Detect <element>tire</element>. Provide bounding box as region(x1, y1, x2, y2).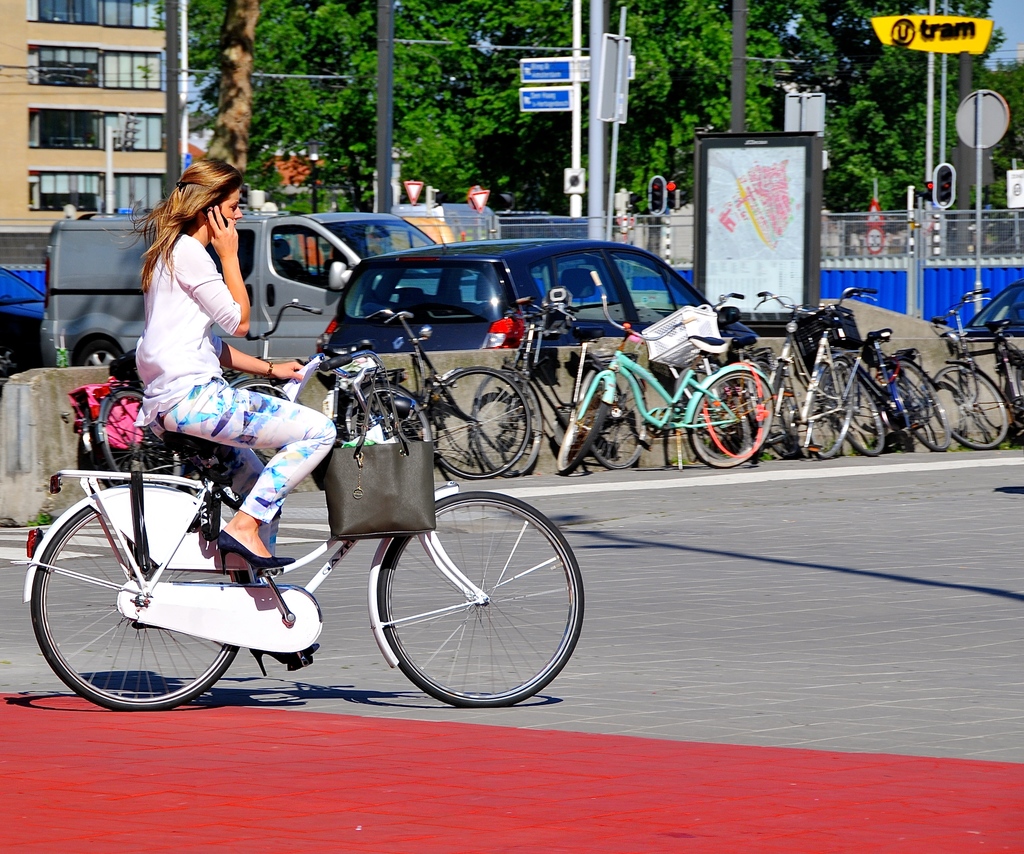
region(934, 366, 1009, 439).
